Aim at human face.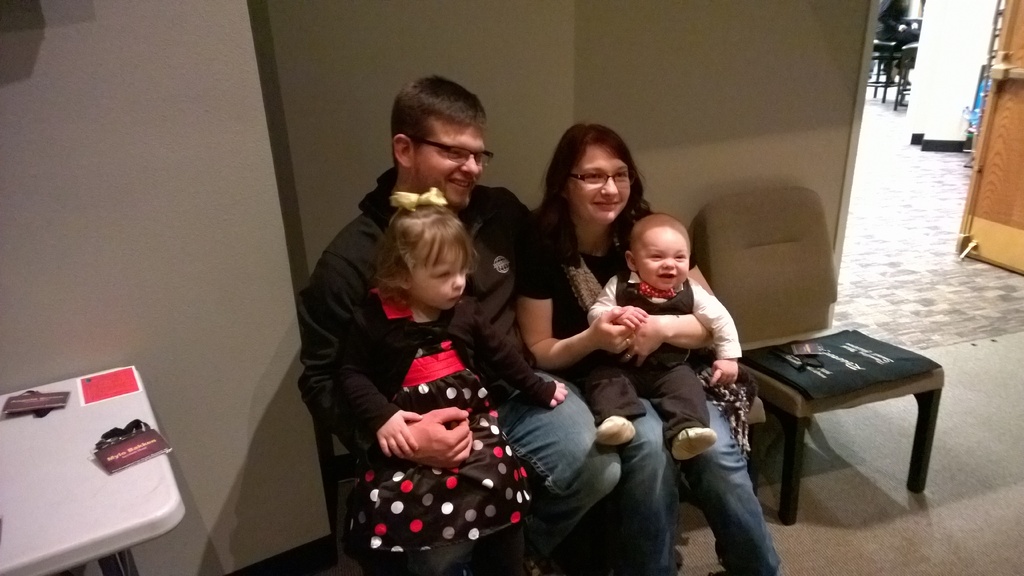
Aimed at rect(409, 247, 469, 310).
